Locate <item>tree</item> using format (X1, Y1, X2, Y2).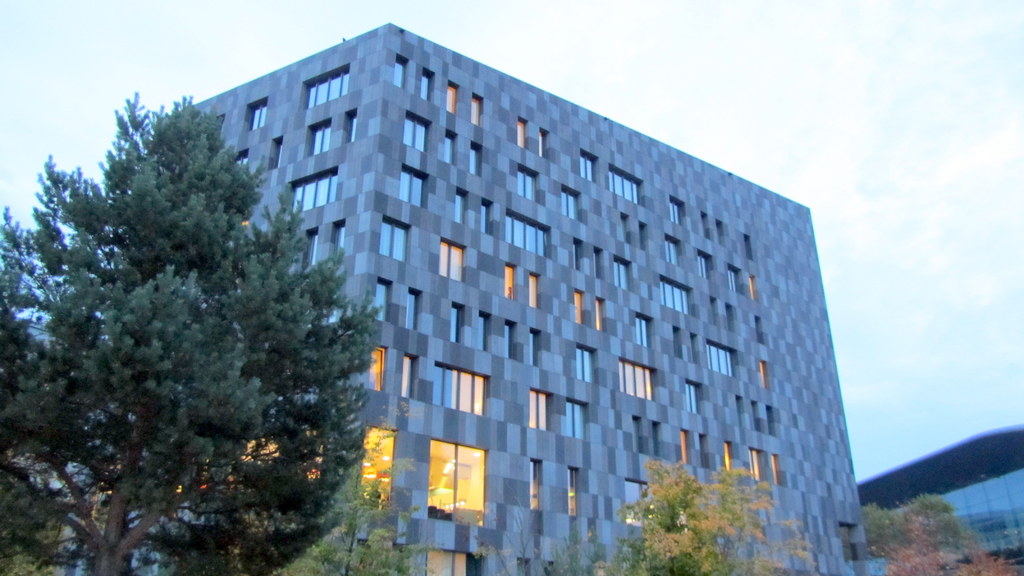
(276, 404, 468, 575).
